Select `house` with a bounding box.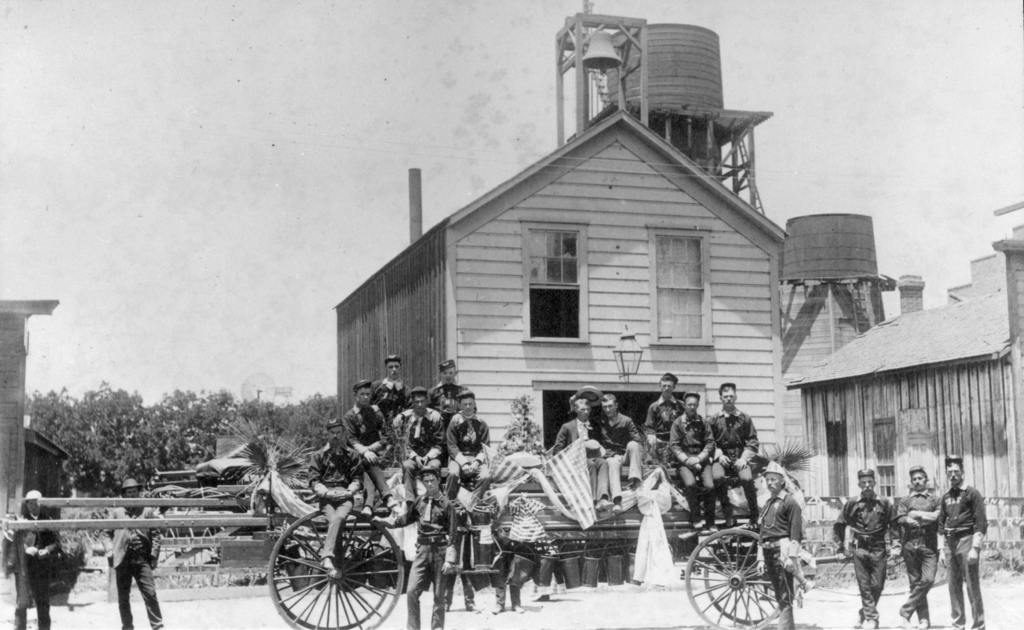
pyautogui.locateOnScreen(787, 201, 1023, 575).
